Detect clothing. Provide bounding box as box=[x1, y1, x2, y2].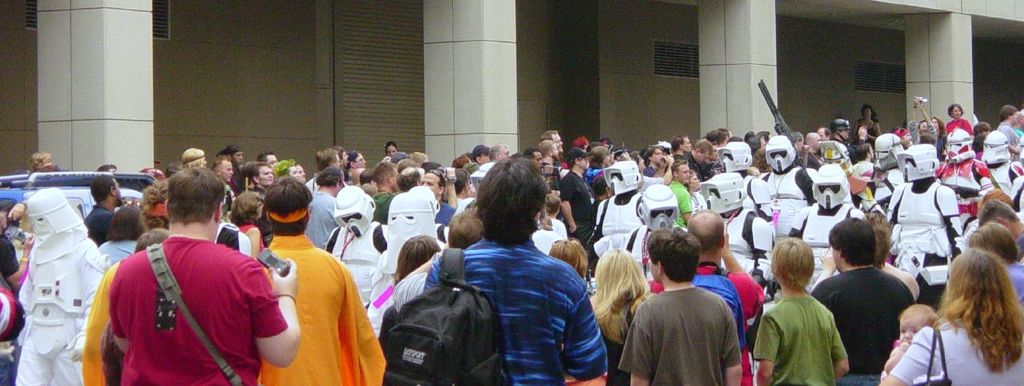
box=[559, 165, 602, 239].
